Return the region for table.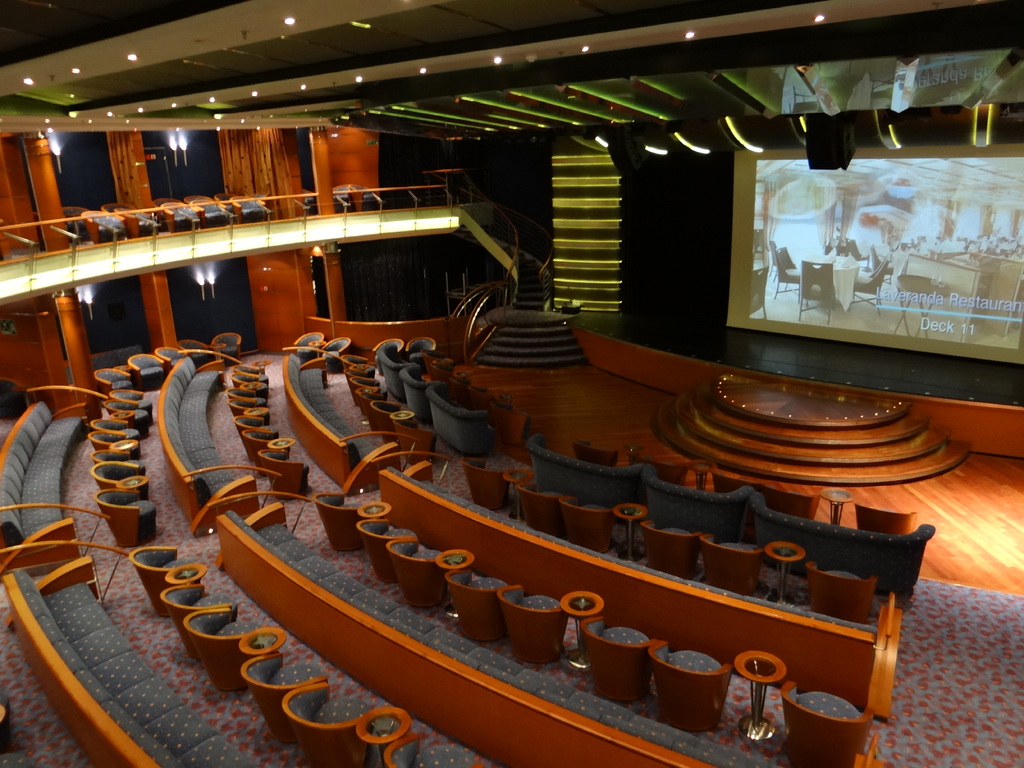
l=109, t=436, r=142, b=458.
